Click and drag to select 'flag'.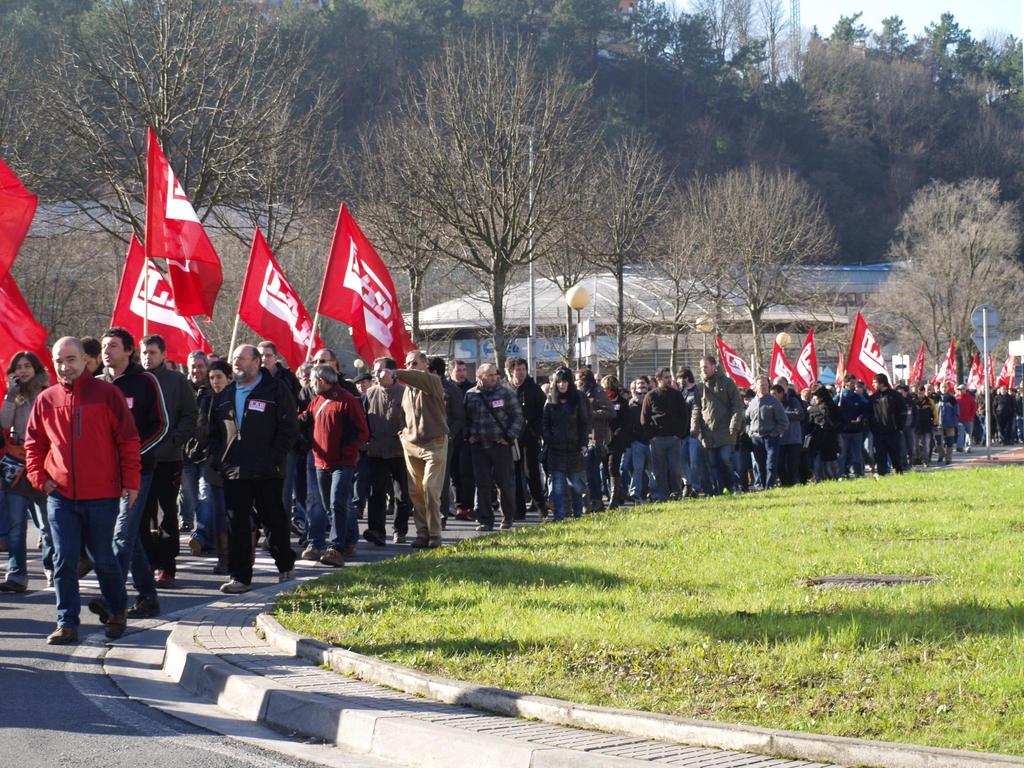
Selection: [842, 316, 907, 401].
